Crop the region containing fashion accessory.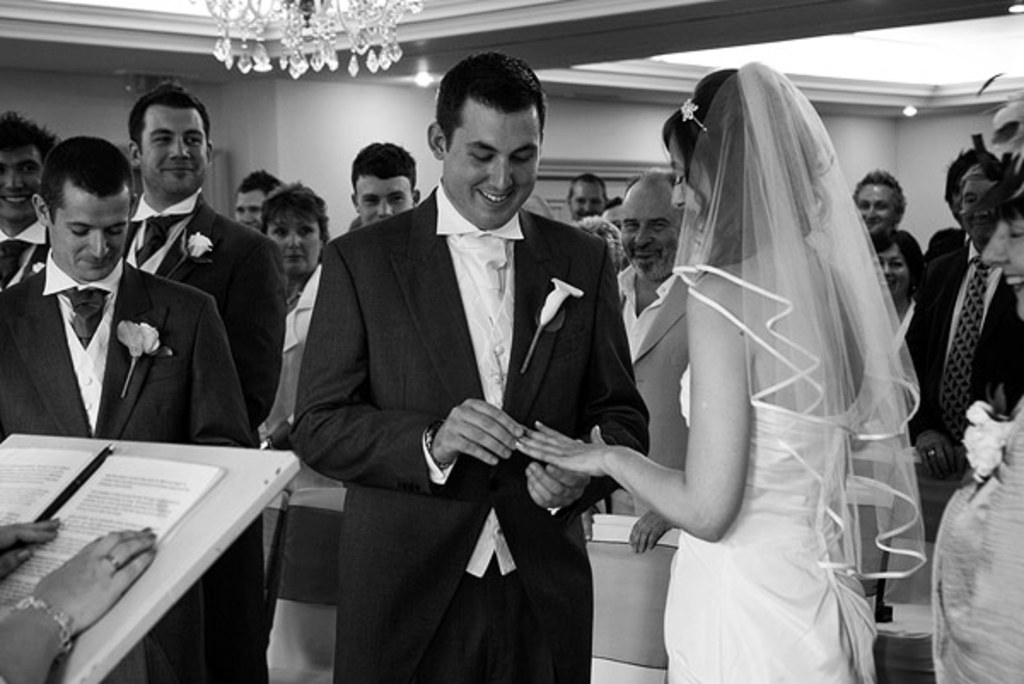
Crop region: (x1=667, y1=61, x2=930, y2=582).
